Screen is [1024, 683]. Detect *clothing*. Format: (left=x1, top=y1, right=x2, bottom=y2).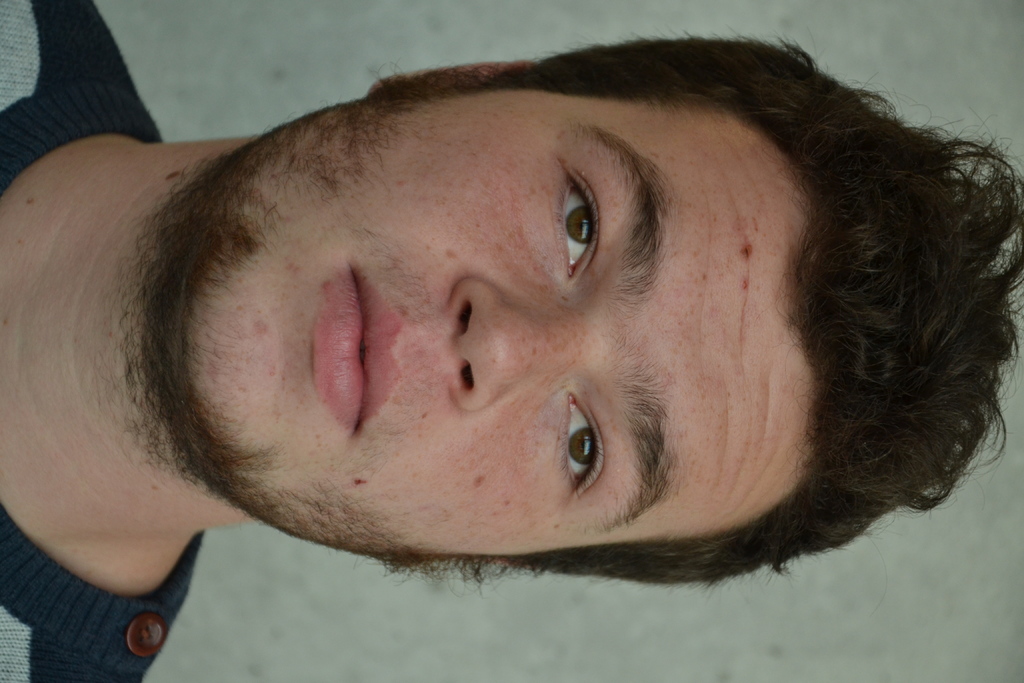
(left=0, top=0, right=209, bottom=680).
